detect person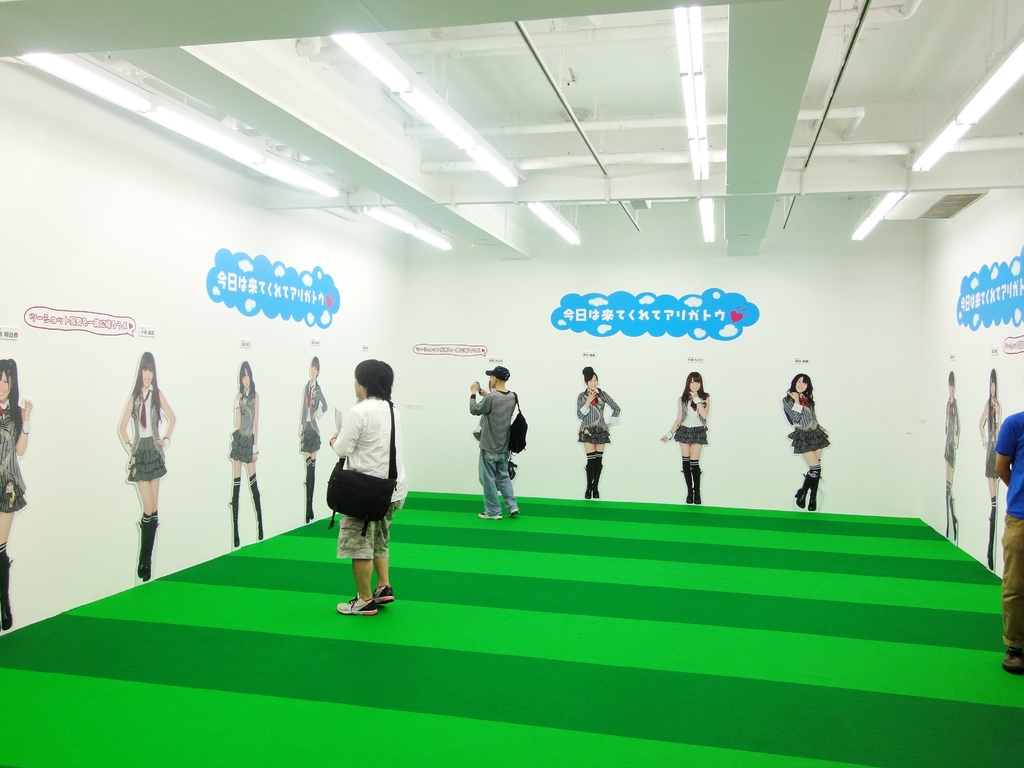
l=980, t=369, r=1001, b=575
